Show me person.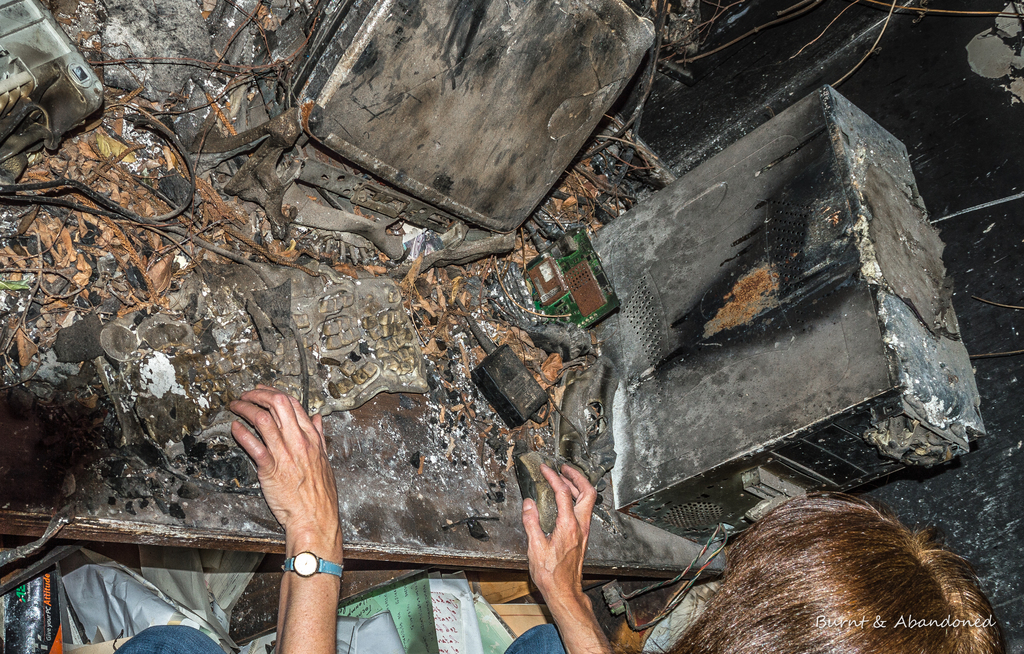
person is here: detection(62, 381, 1005, 653).
